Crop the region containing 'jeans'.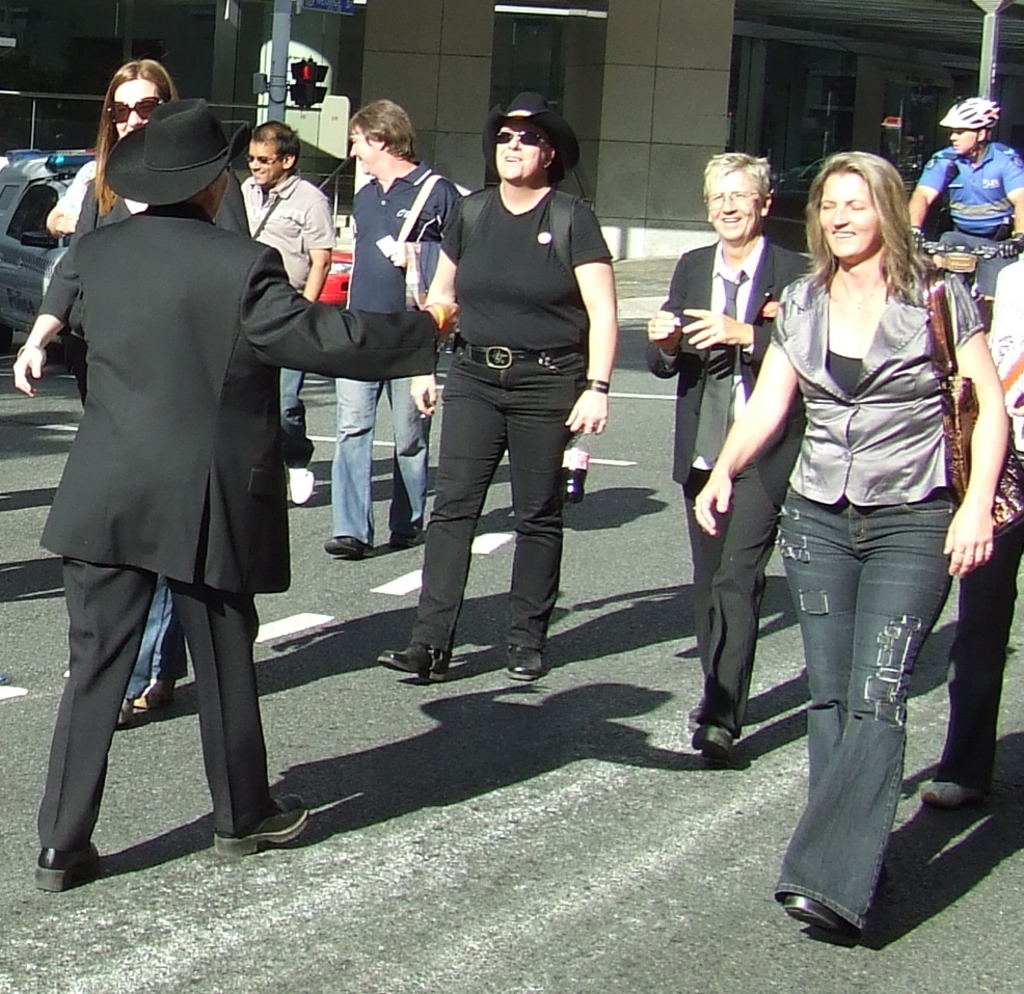
Crop region: 777 489 956 932.
